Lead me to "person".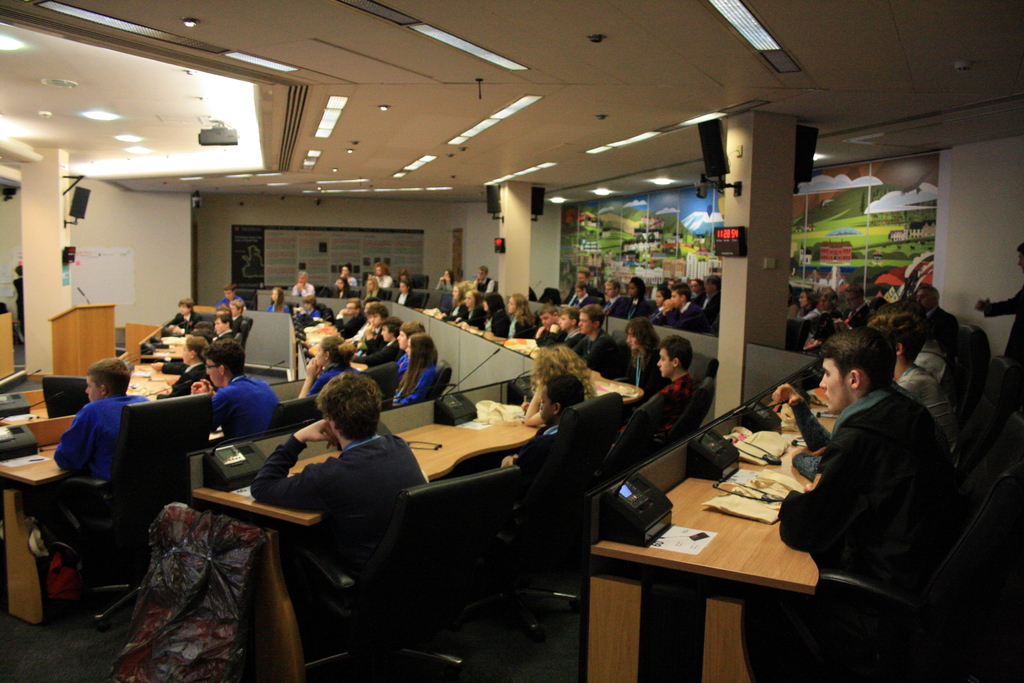
Lead to box(613, 276, 653, 319).
